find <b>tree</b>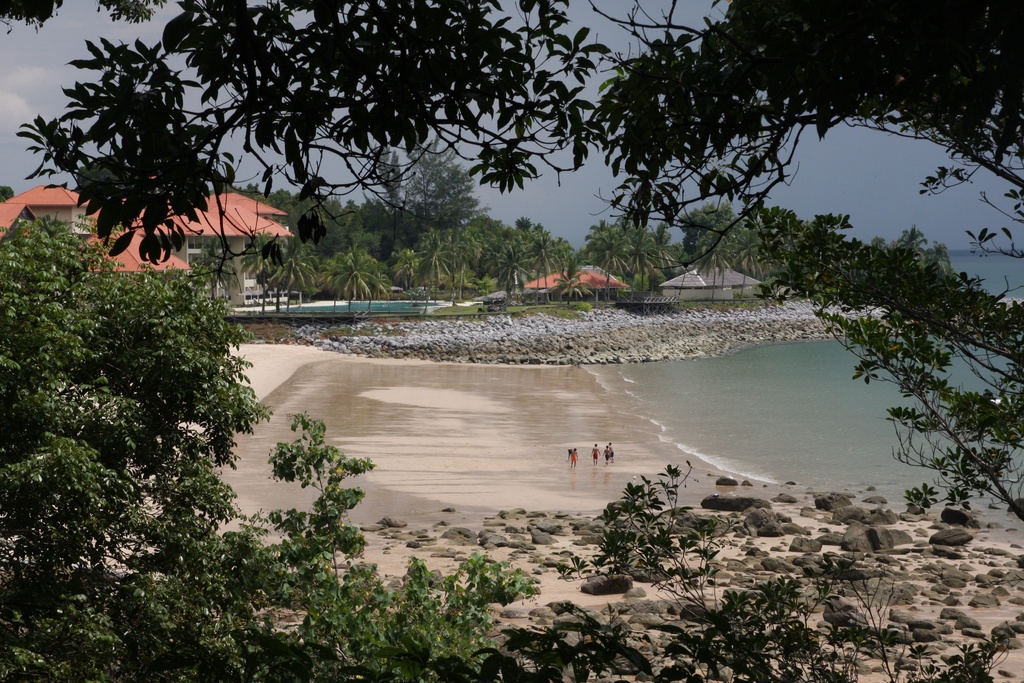
{"x1": 297, "y1": 191, "x2": 355, "y2": 238}
